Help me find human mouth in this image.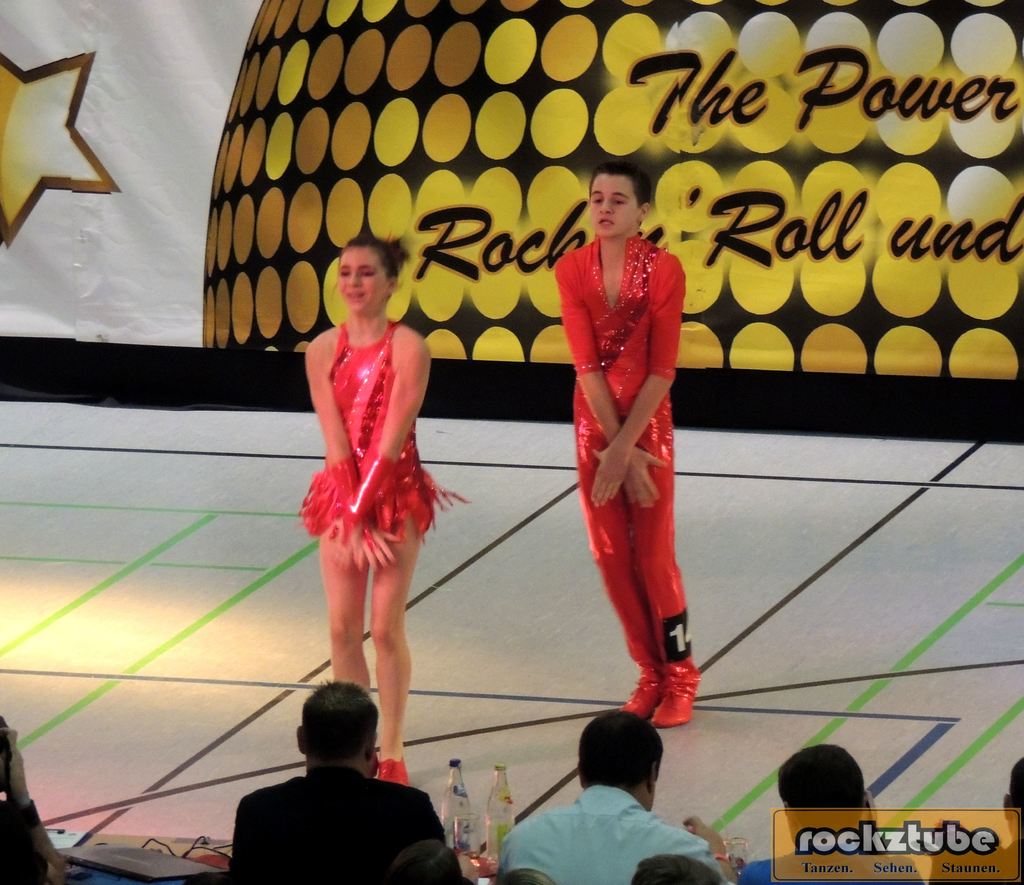
Found it: (left=343, top=287, right=369, bottom=302).
